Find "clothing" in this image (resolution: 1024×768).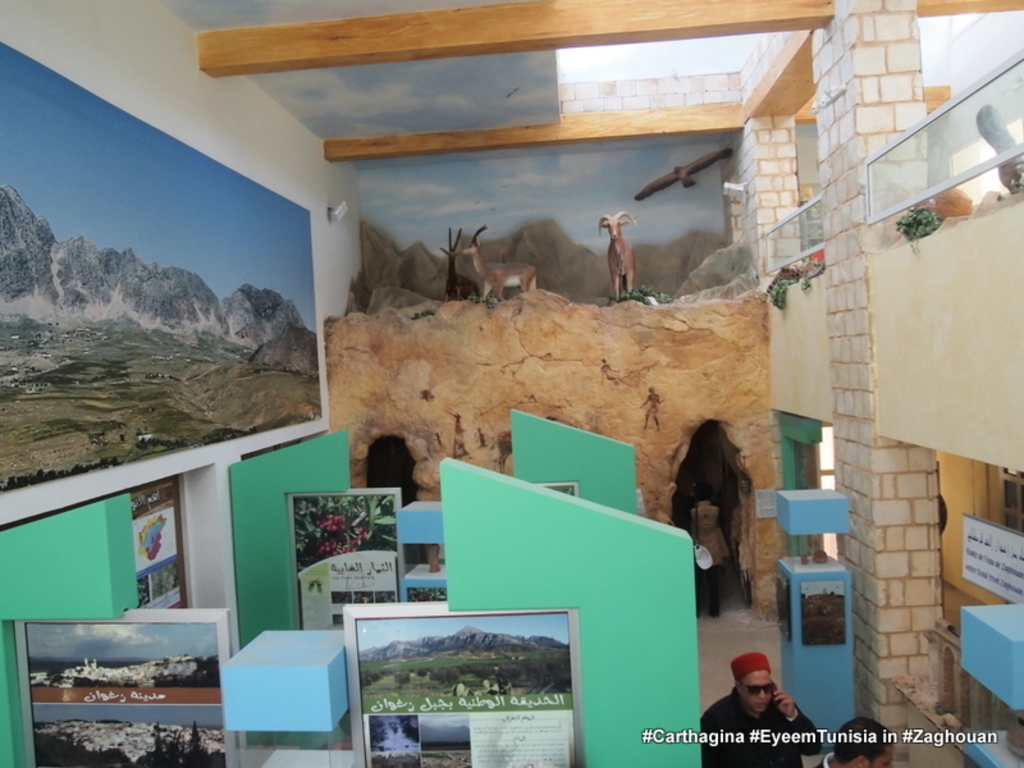
bbox(700, 684, 824, 767).
